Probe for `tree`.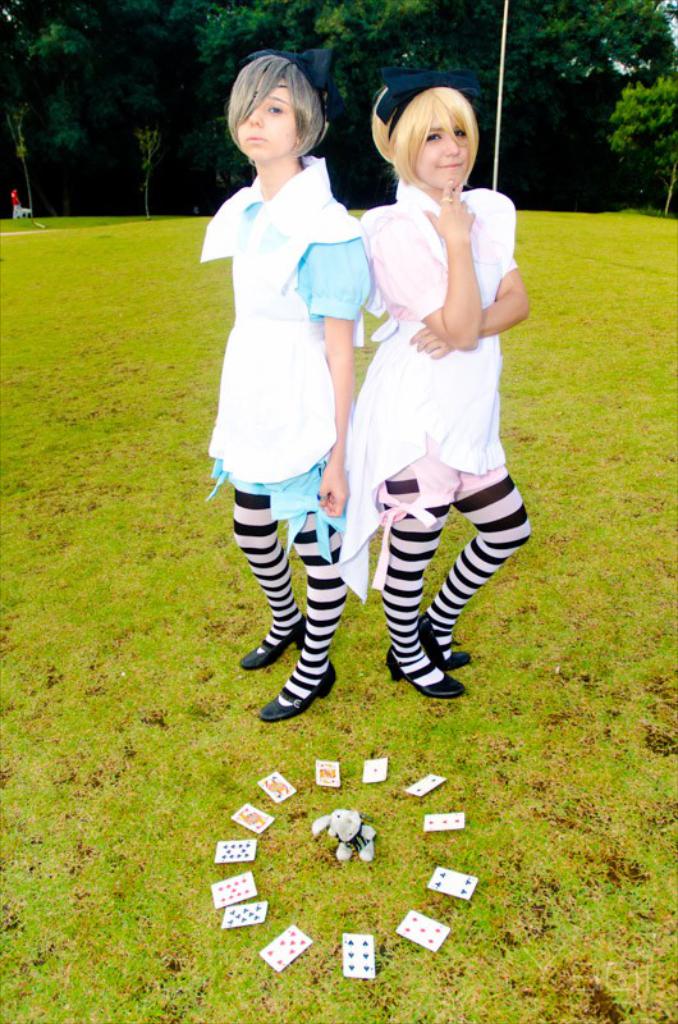
Probe result: l=202, t=0, r=666, b=188.
